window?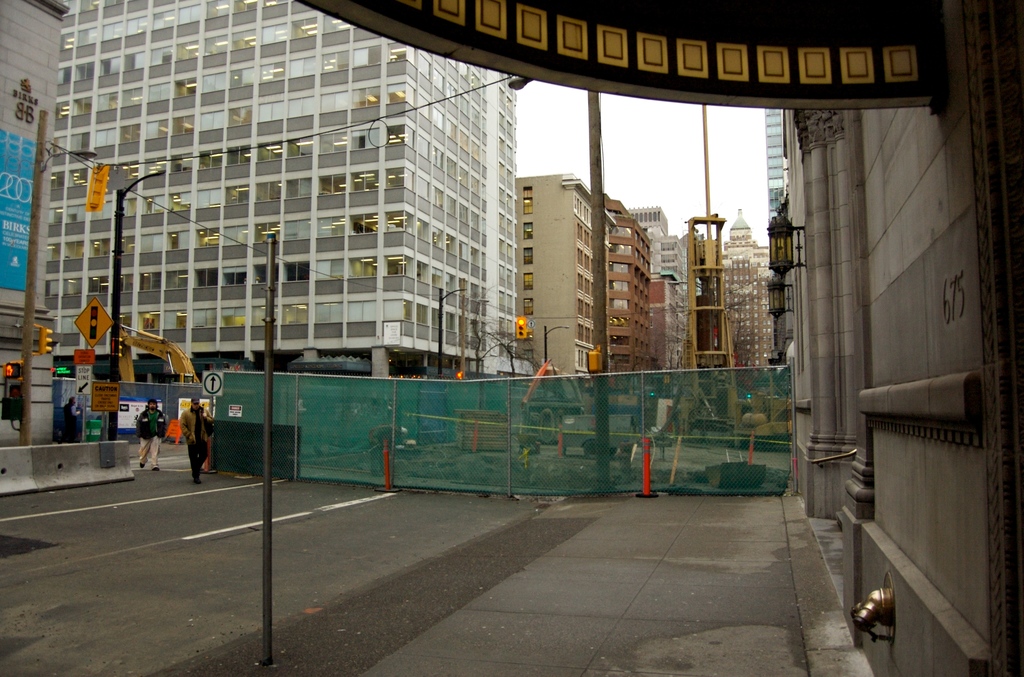
(199,271,216,287)
